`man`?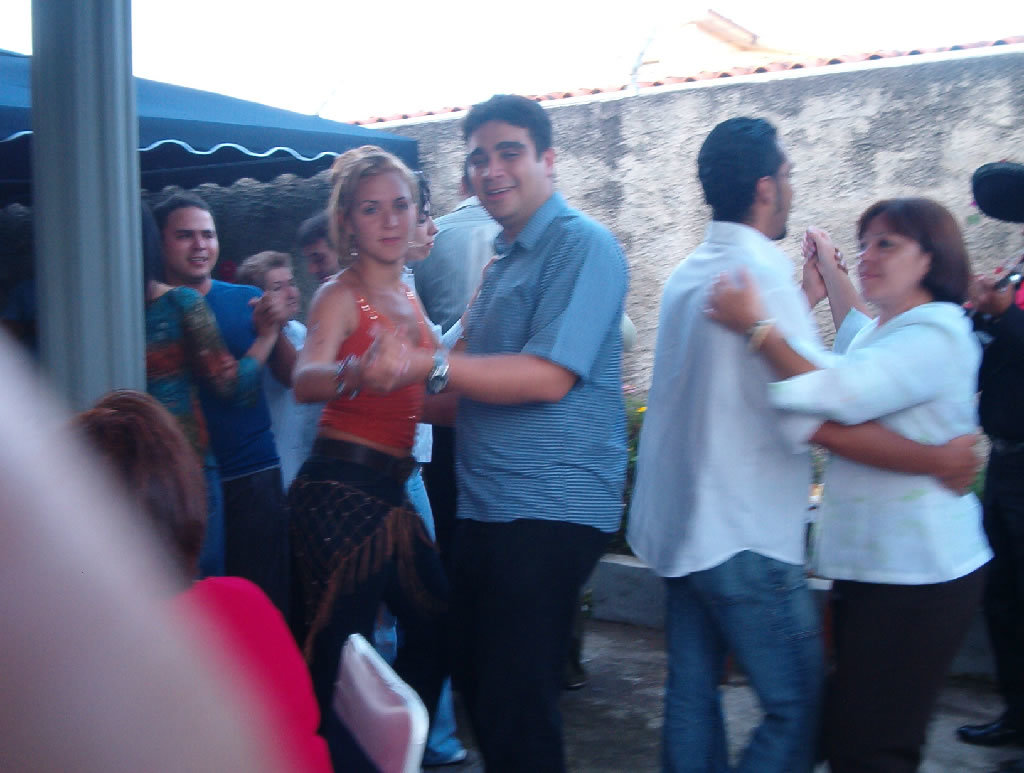
{"x1": 153, "y1": 191, "x2": 297, "y2": 628}
